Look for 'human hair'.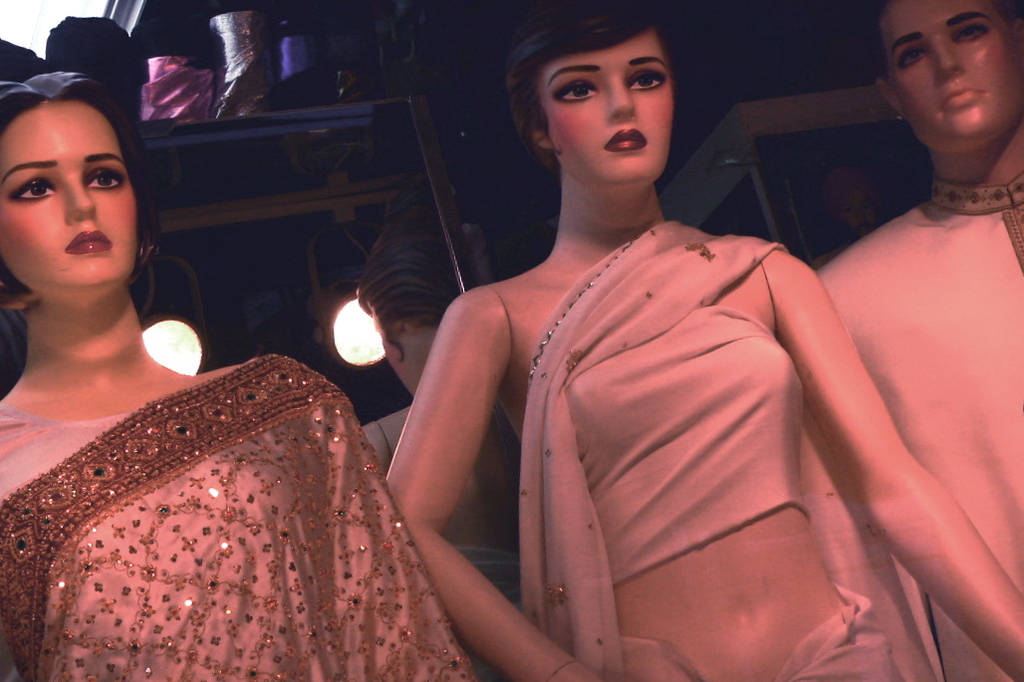
Found: pyautogui.locateOnScreen(0, 64, 173, 314).
